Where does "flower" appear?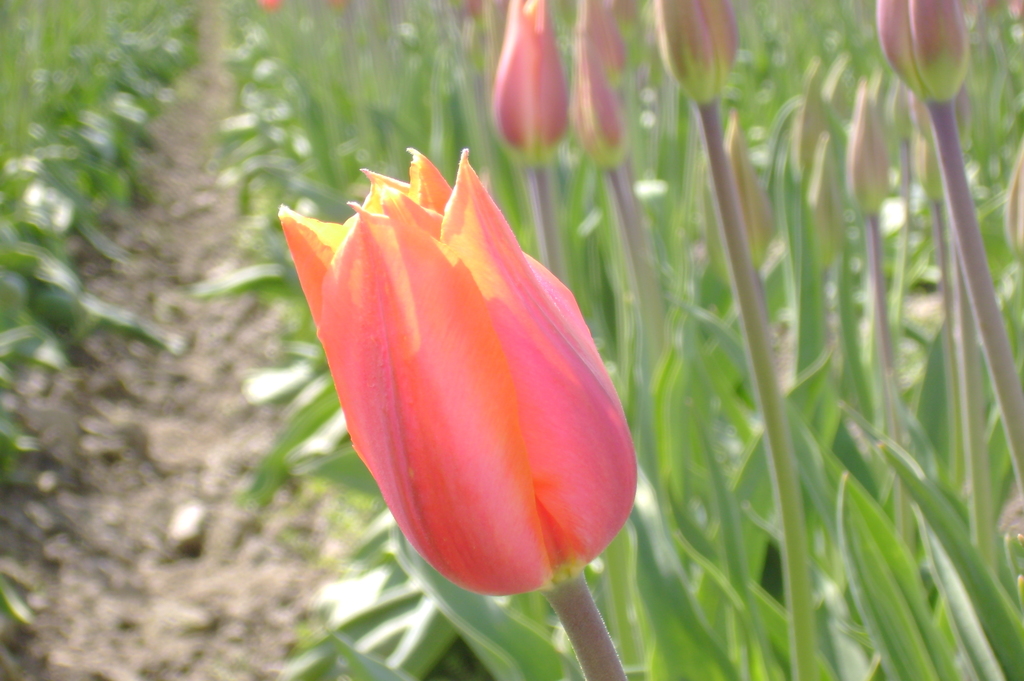
Appears at 880/0/970/103.
